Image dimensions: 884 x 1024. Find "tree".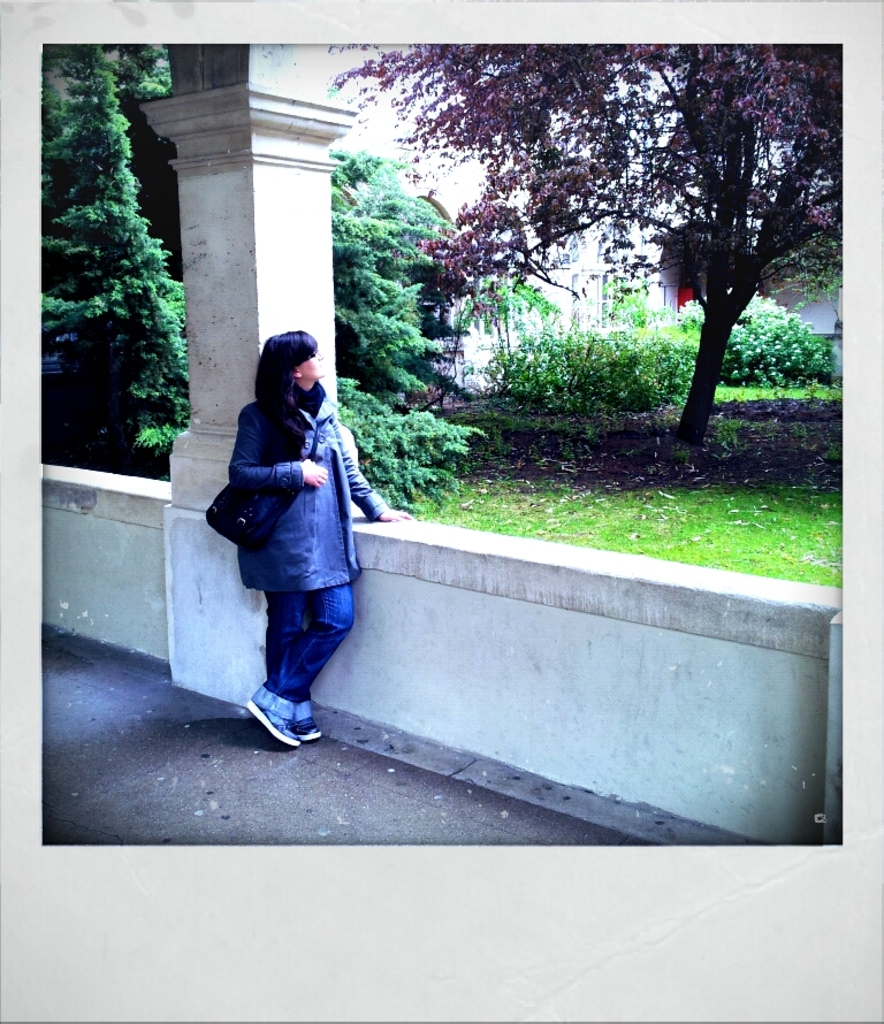
[x1=678, y1=289, x2=847, y2=391].
